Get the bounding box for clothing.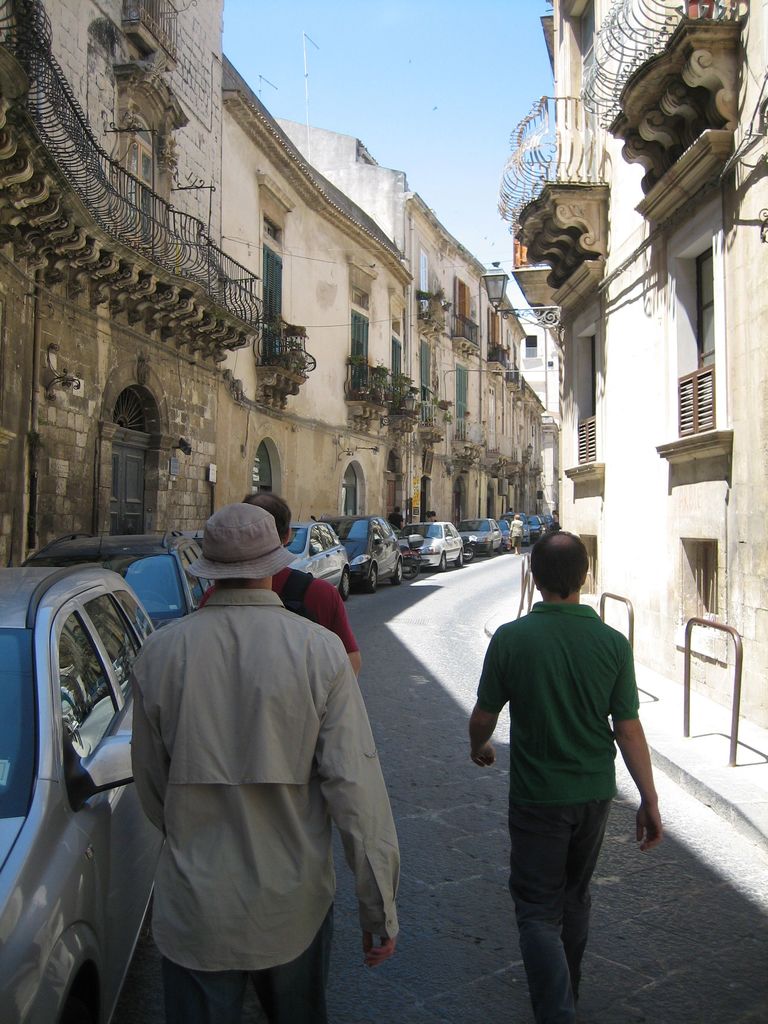
box=[476, 593, 643, 1023].
